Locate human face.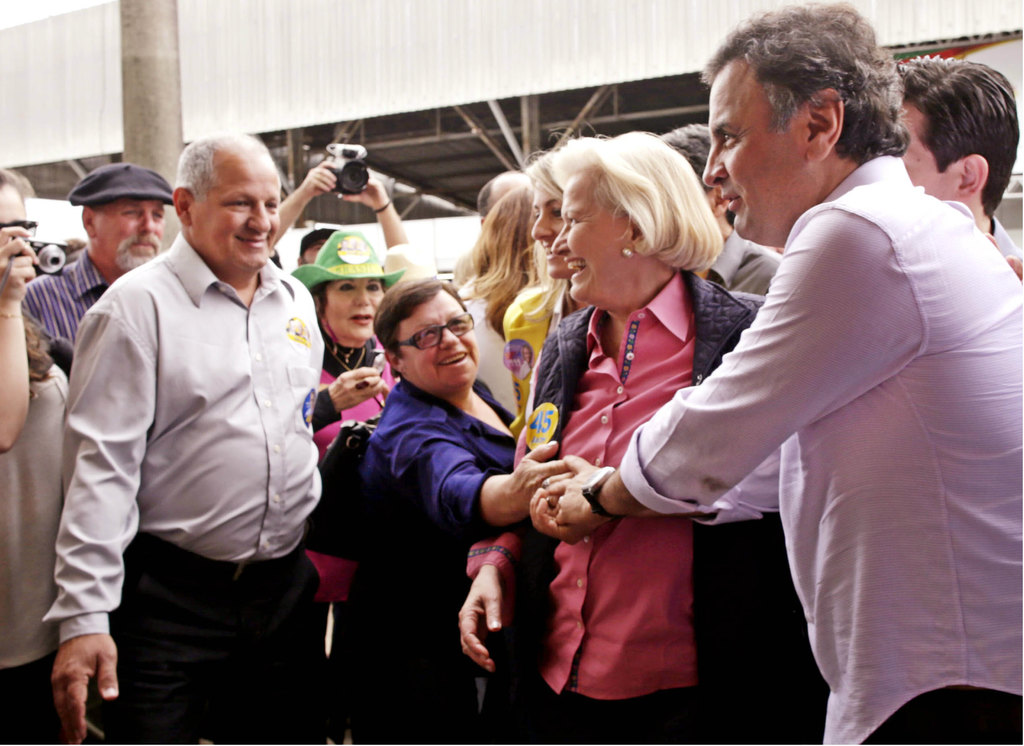
Bounding box: {"left": 322, "top": 267, "right": 382, "bottom": 344}.
